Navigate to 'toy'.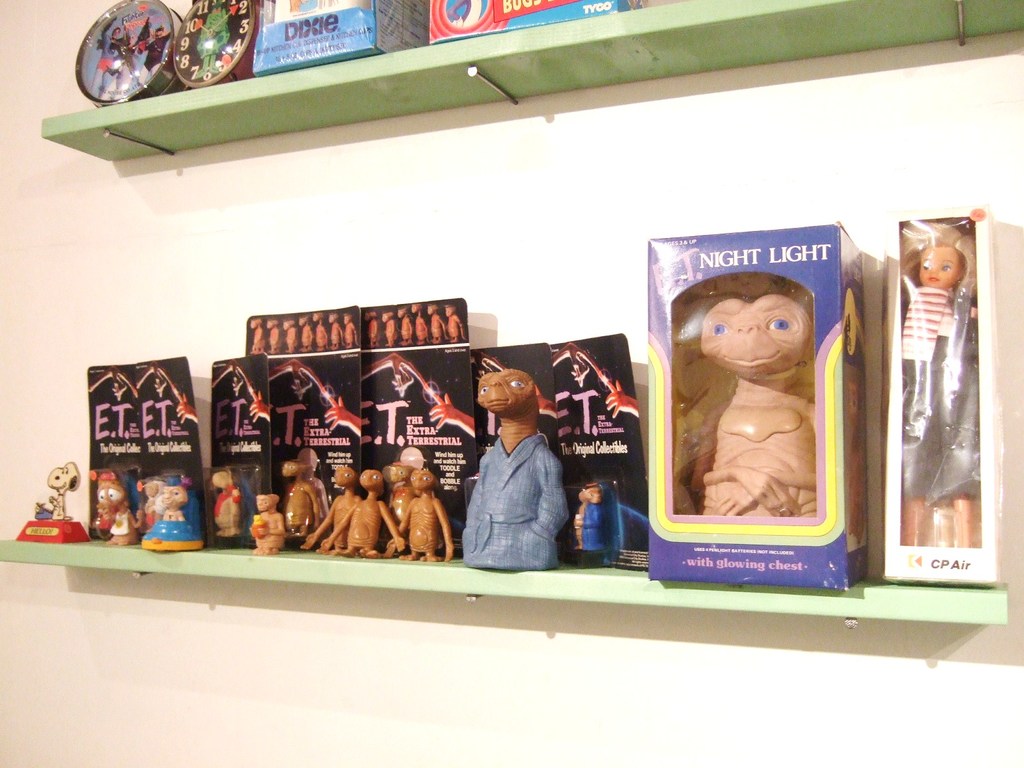
Navigation target: 215,470,242,538.
